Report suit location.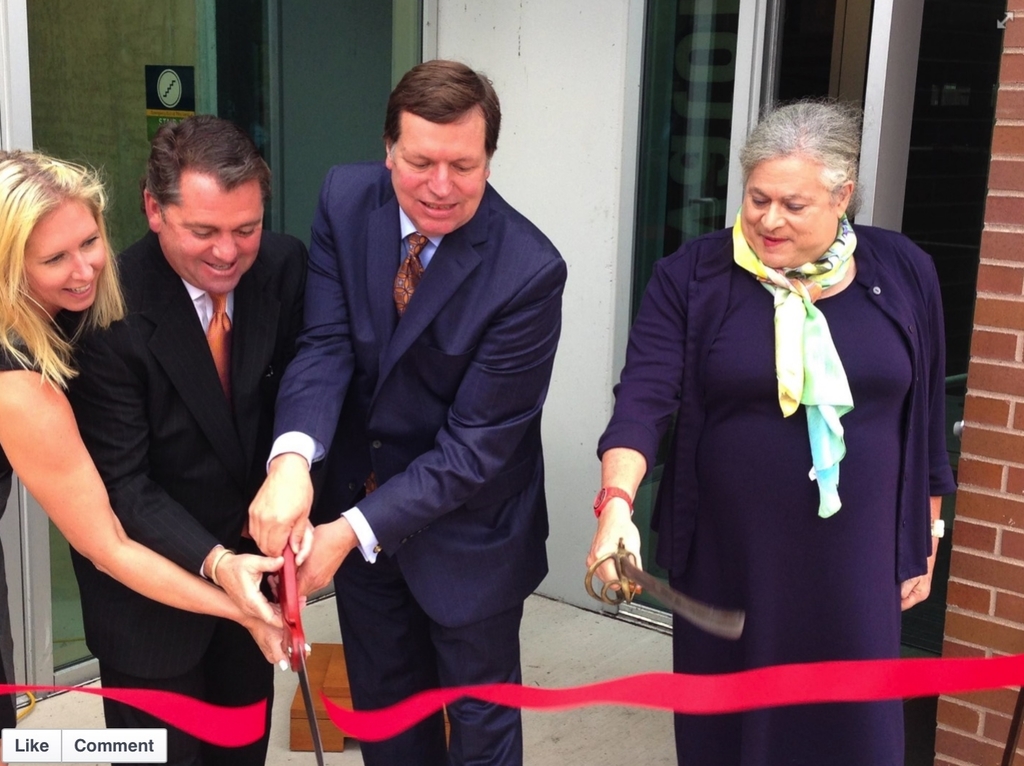
Report: {"left": 261, "top": 64, "right": 582, "bottom": 746}.
